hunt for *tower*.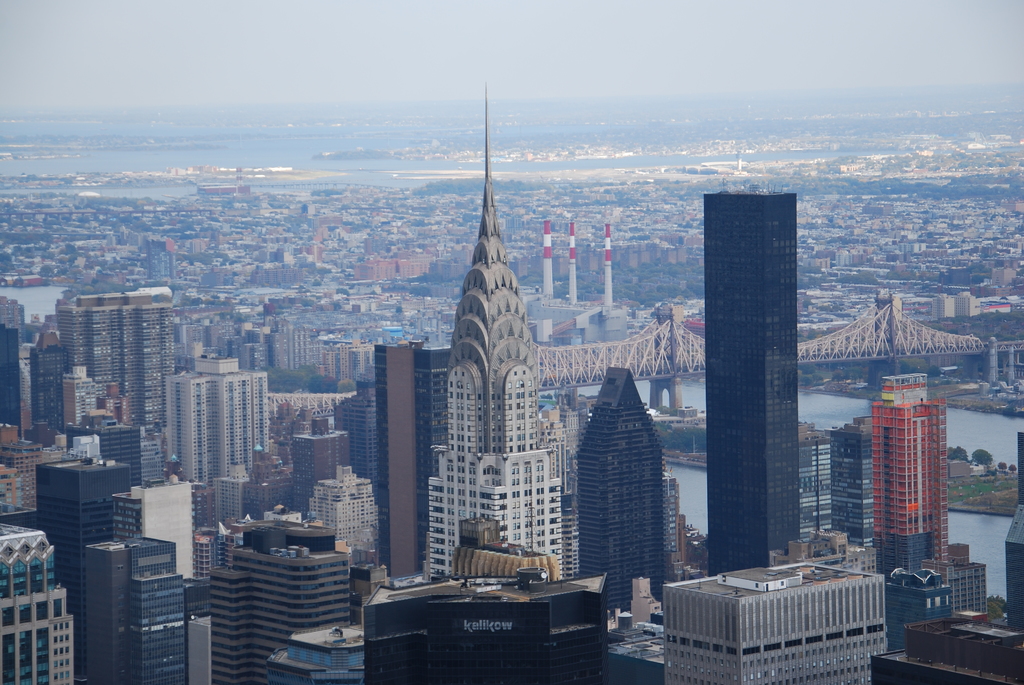
Hunted down at (694,150,819,549).
